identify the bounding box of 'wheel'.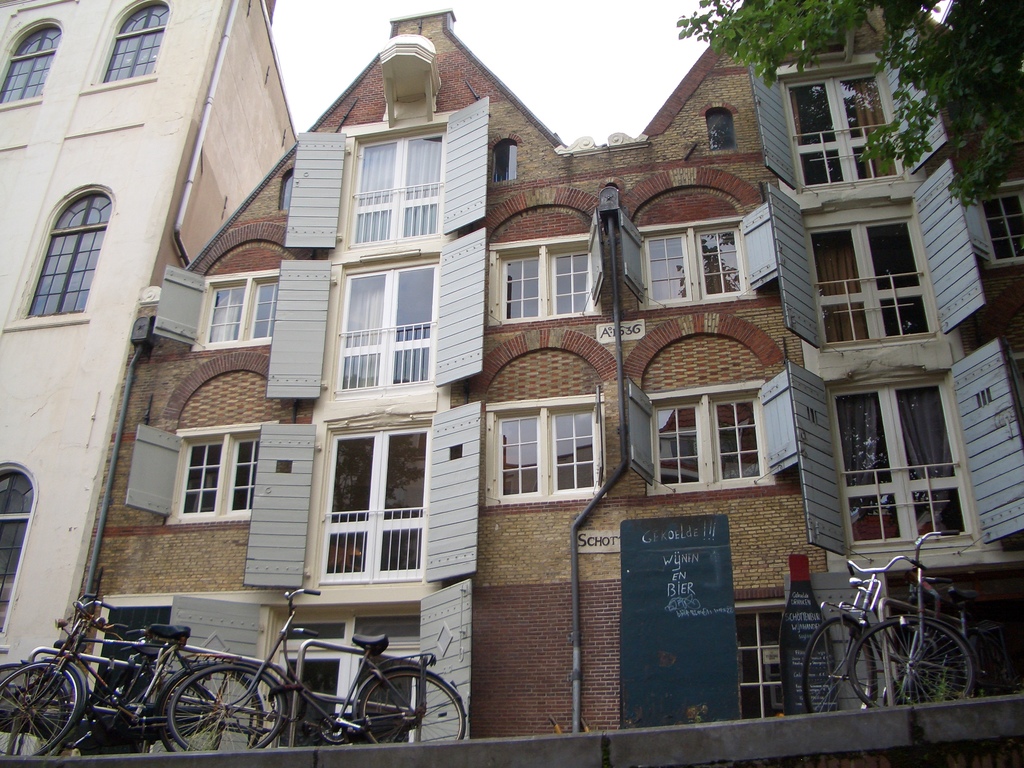
Rect(165, 664, 291, 754).
